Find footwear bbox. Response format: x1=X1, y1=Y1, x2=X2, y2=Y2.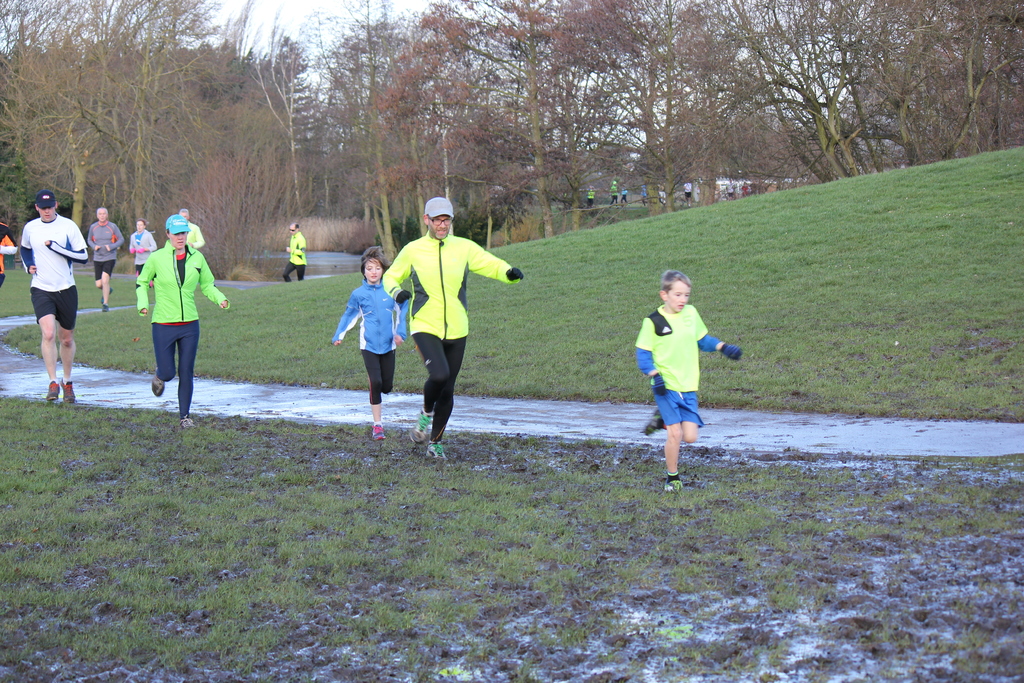
x1=45, y1=375, x2=67, y2=406.
